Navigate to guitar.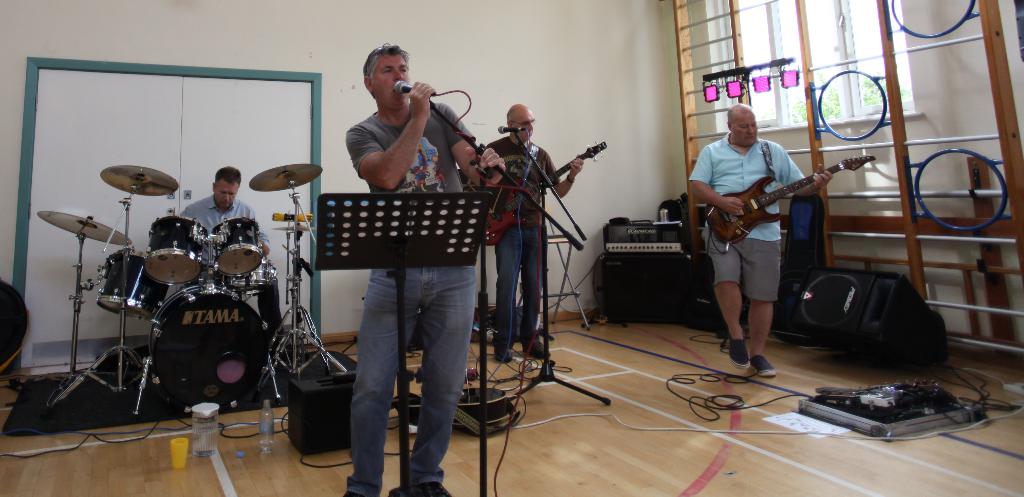
Navigation target: (460,145,614,257).
